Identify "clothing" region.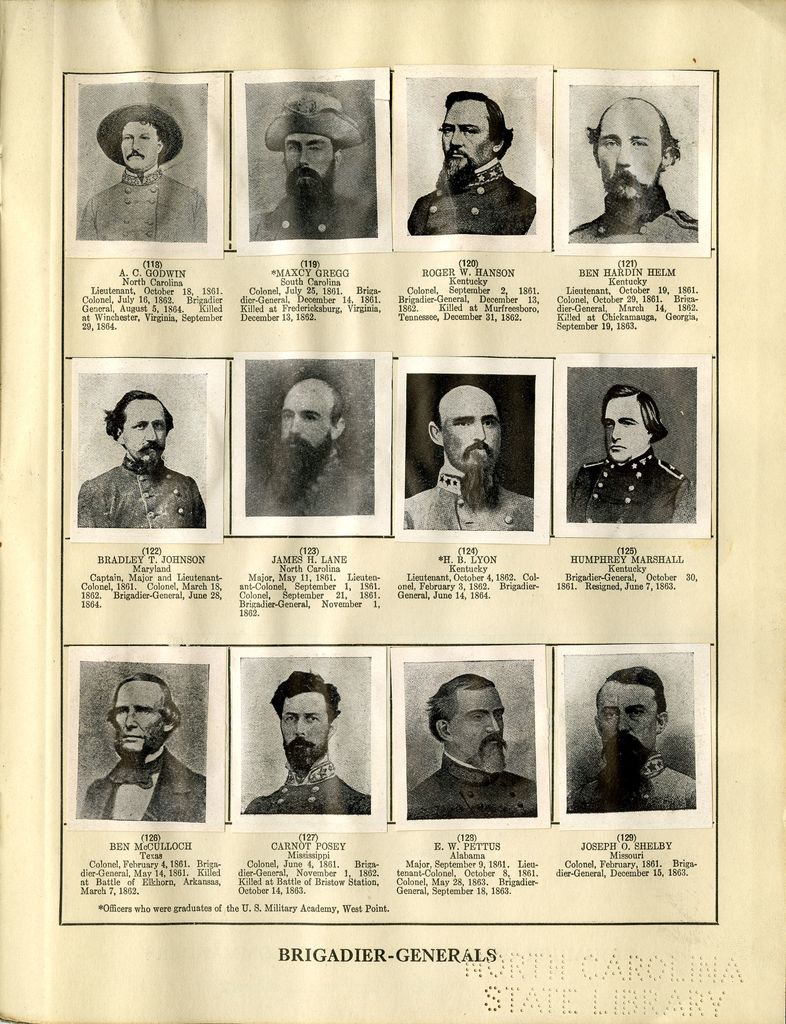
Region: locate(572, 751, 696, 810).
